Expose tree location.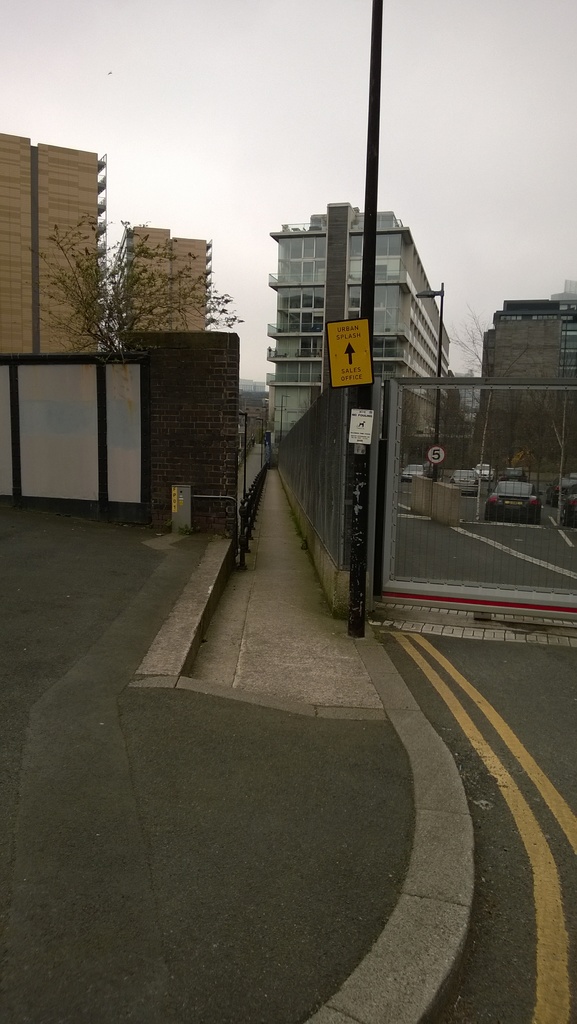
Exposed at x1=148, y1=236, x2=245, y2=333.
